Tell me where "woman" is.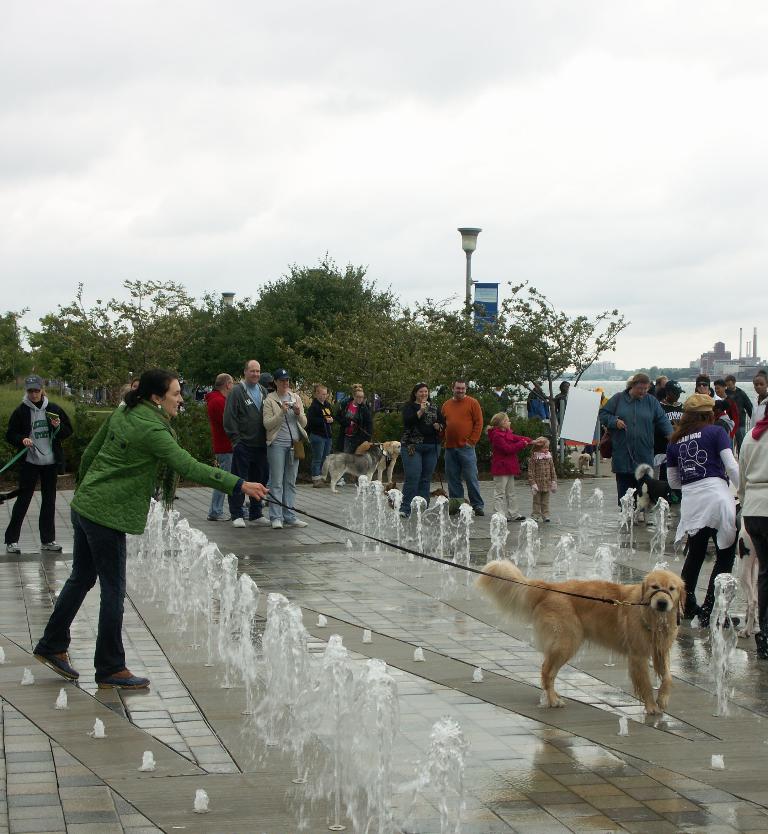
"woman" is at [663,392,741,627].
